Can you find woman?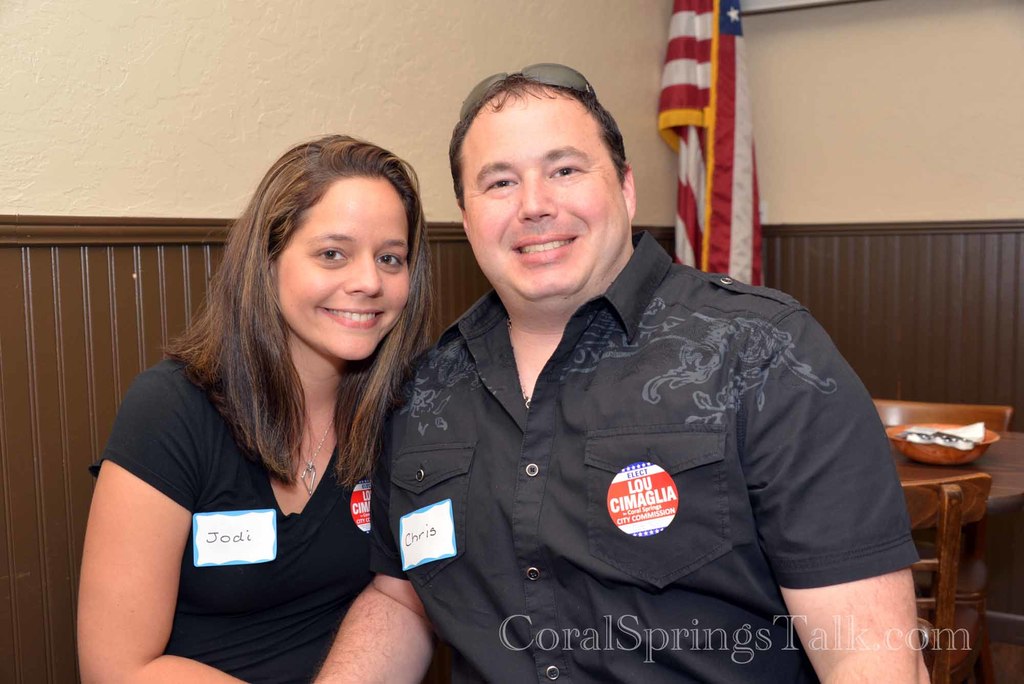
Yes, bounding box: left=76, top=137, right=438, bottom=683.
